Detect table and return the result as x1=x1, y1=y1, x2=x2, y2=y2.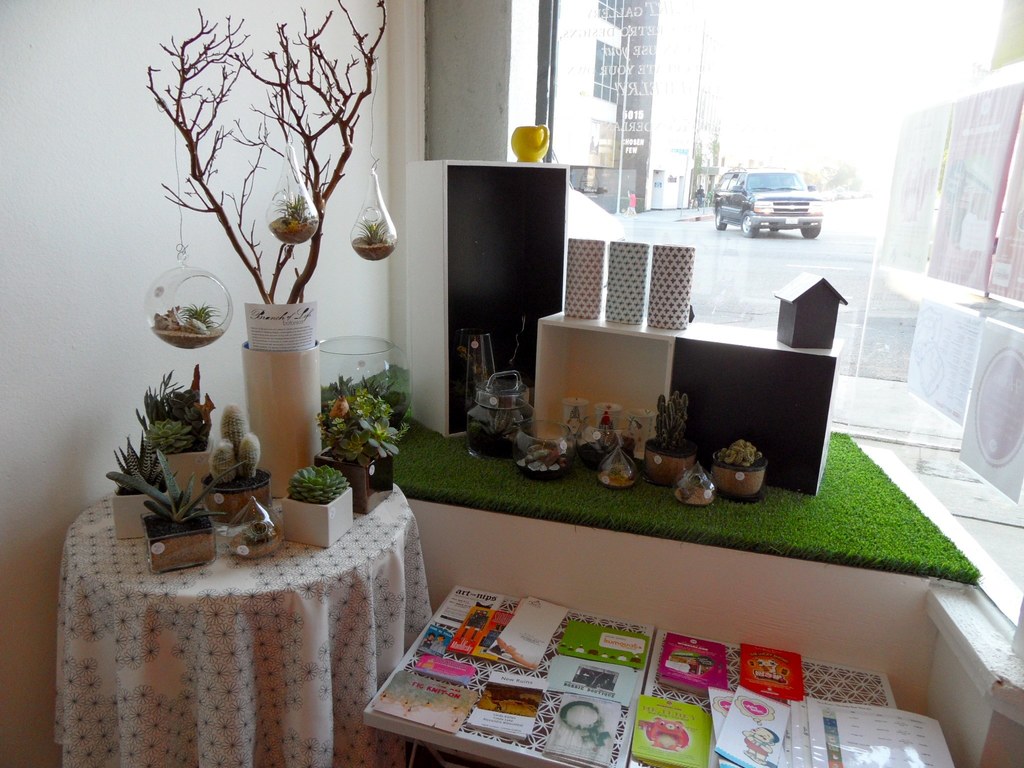
x1=38, y1=465, x2=406, y2=767.
